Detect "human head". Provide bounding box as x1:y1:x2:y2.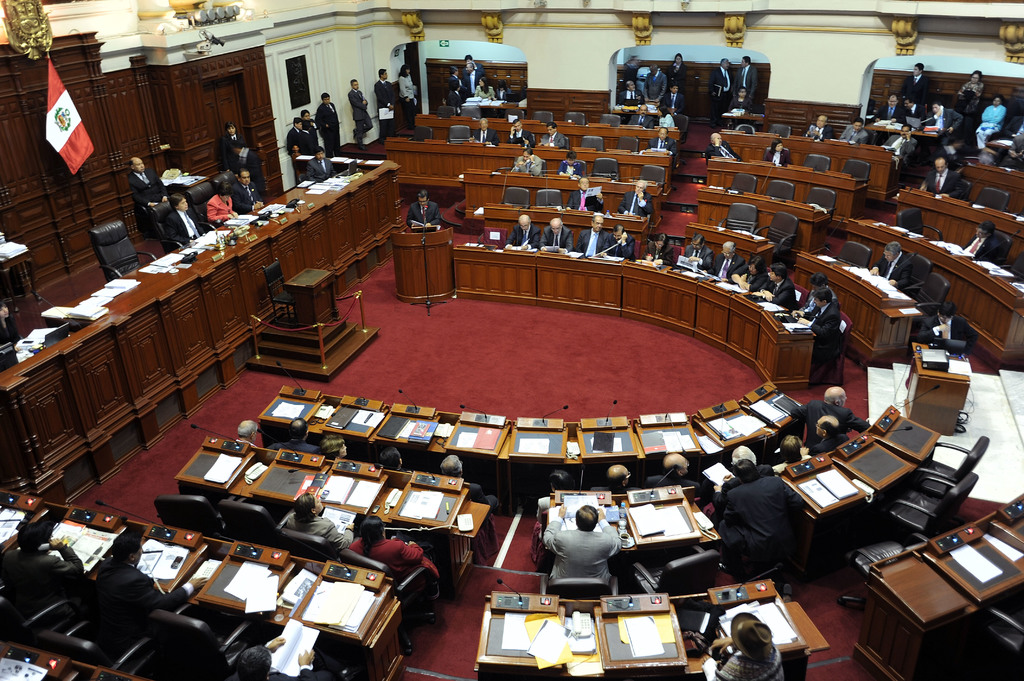
613:225:626:243.
